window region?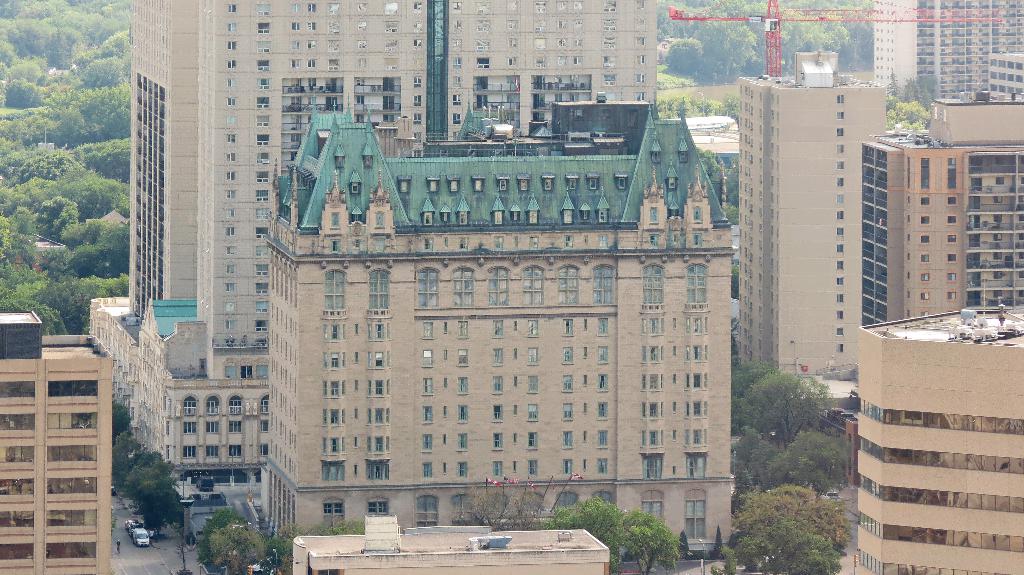
673, 374, 676, 384
